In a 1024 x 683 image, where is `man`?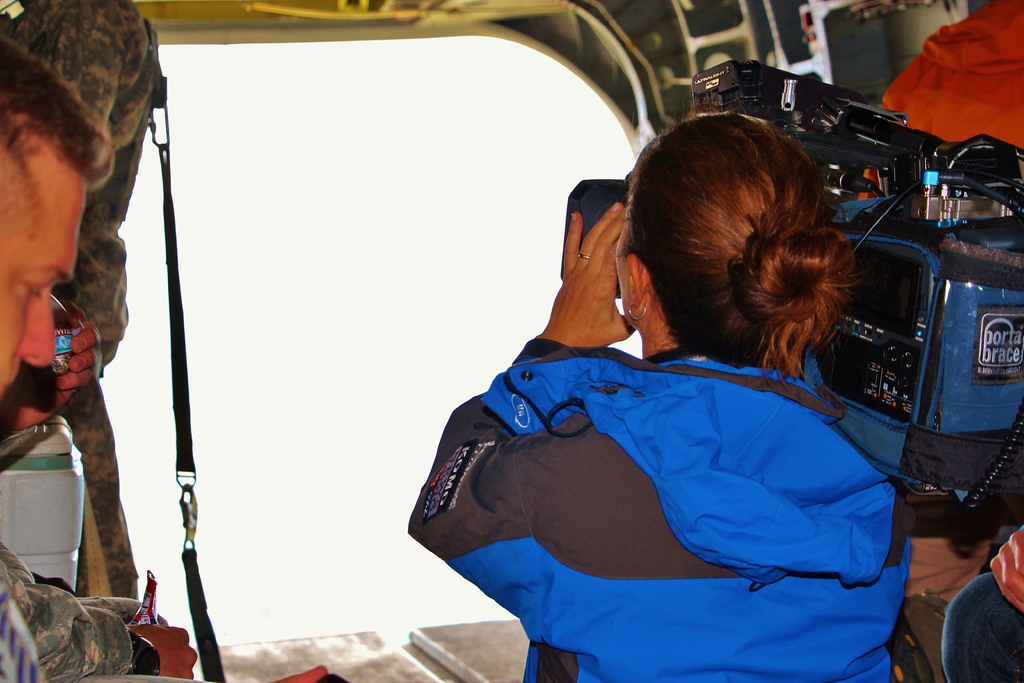
(left=0, top=16, right=202, bottom=682).
